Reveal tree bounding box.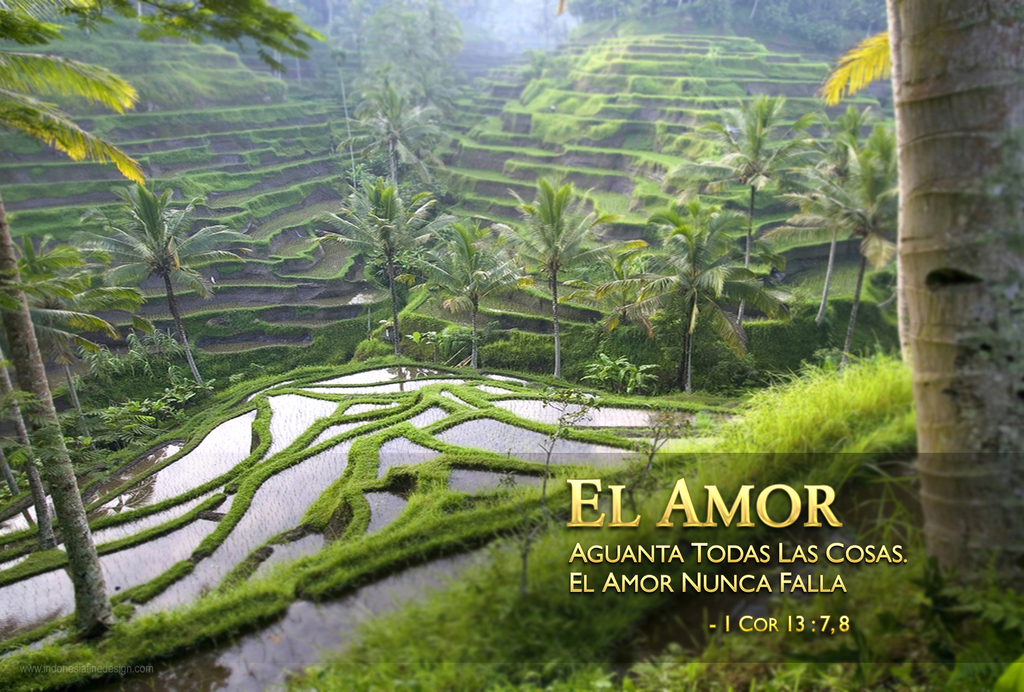
Revealed: Rect(769, 124, 905, 367).
